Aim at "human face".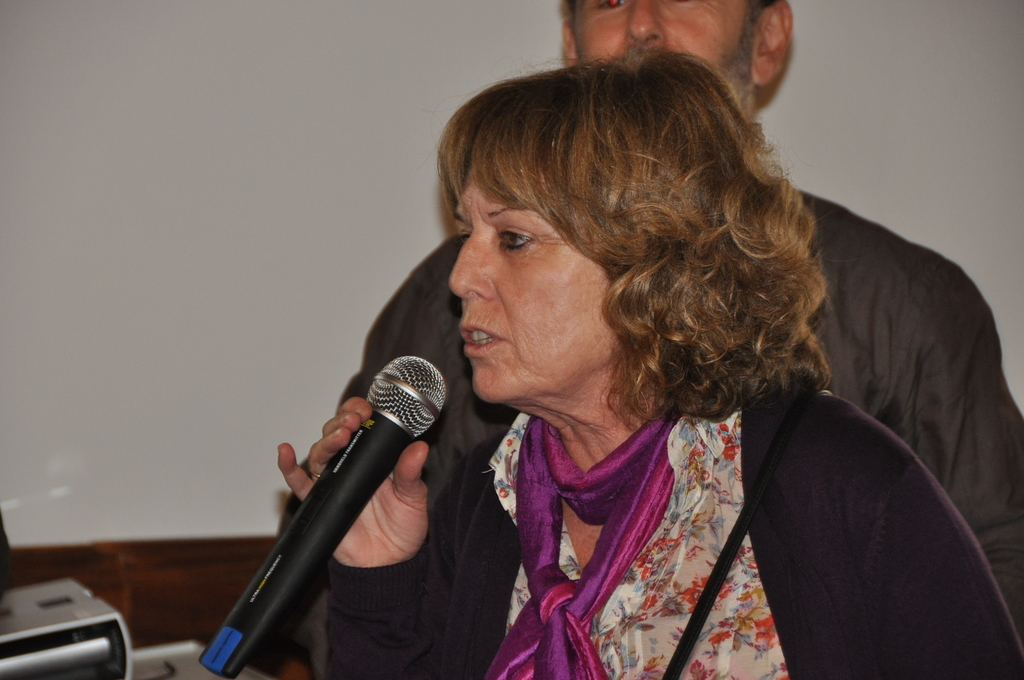
Aimed at detection(574, 0, 749, 96).
